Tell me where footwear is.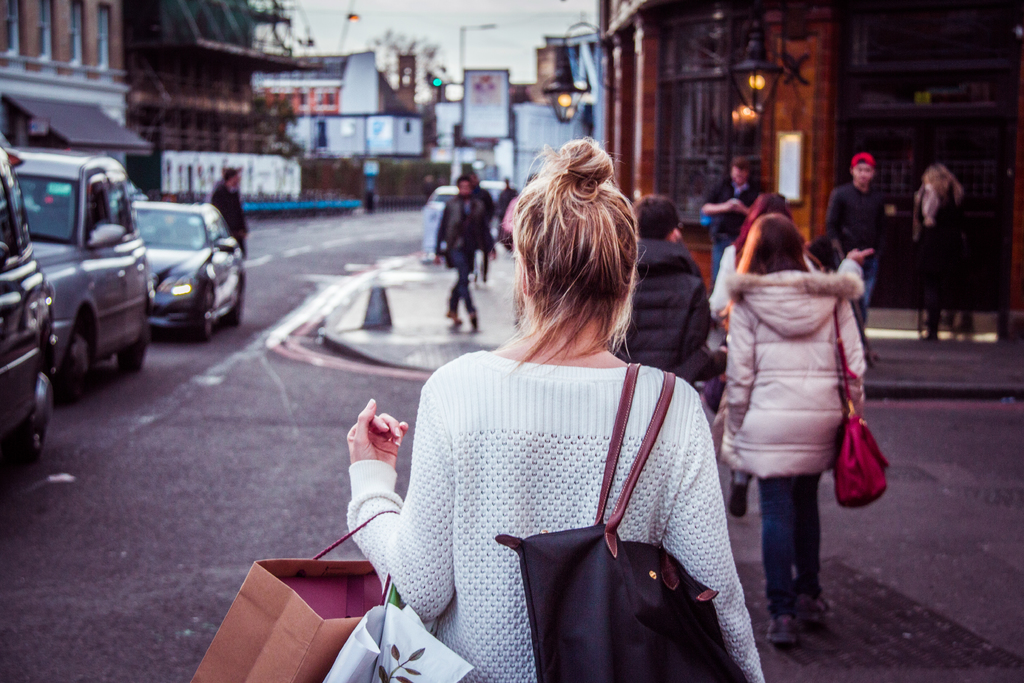
footwear is at bbox=[800, 587, 825, 609].
